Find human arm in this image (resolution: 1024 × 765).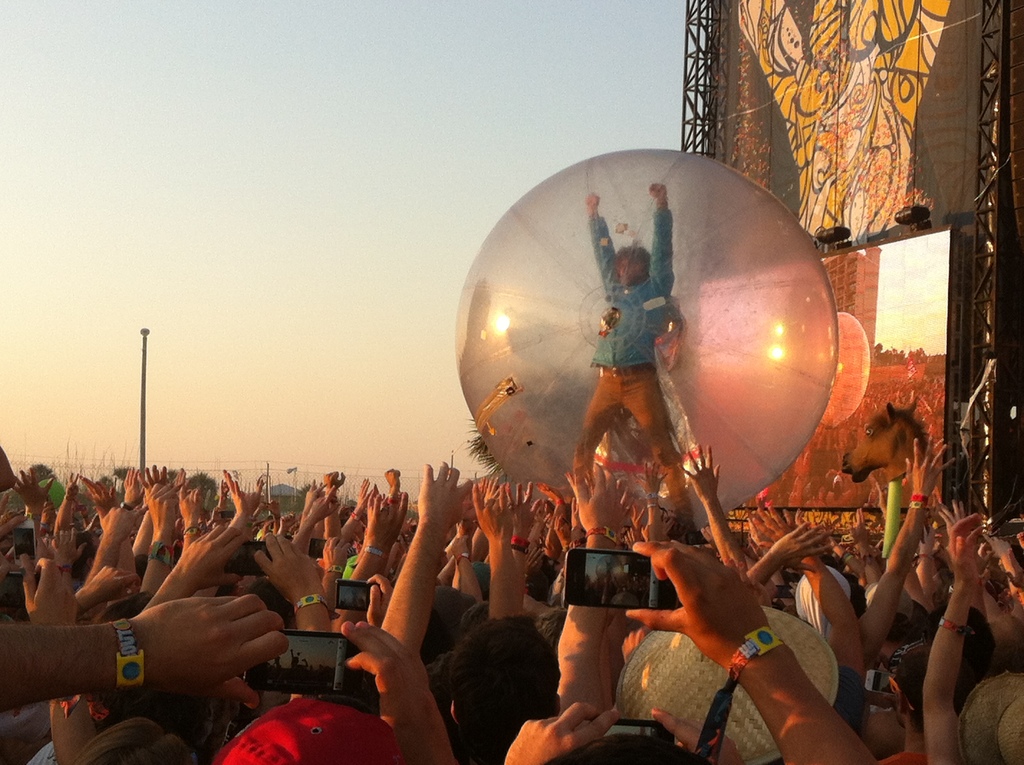
Rect(922, 515, 995, 764).
